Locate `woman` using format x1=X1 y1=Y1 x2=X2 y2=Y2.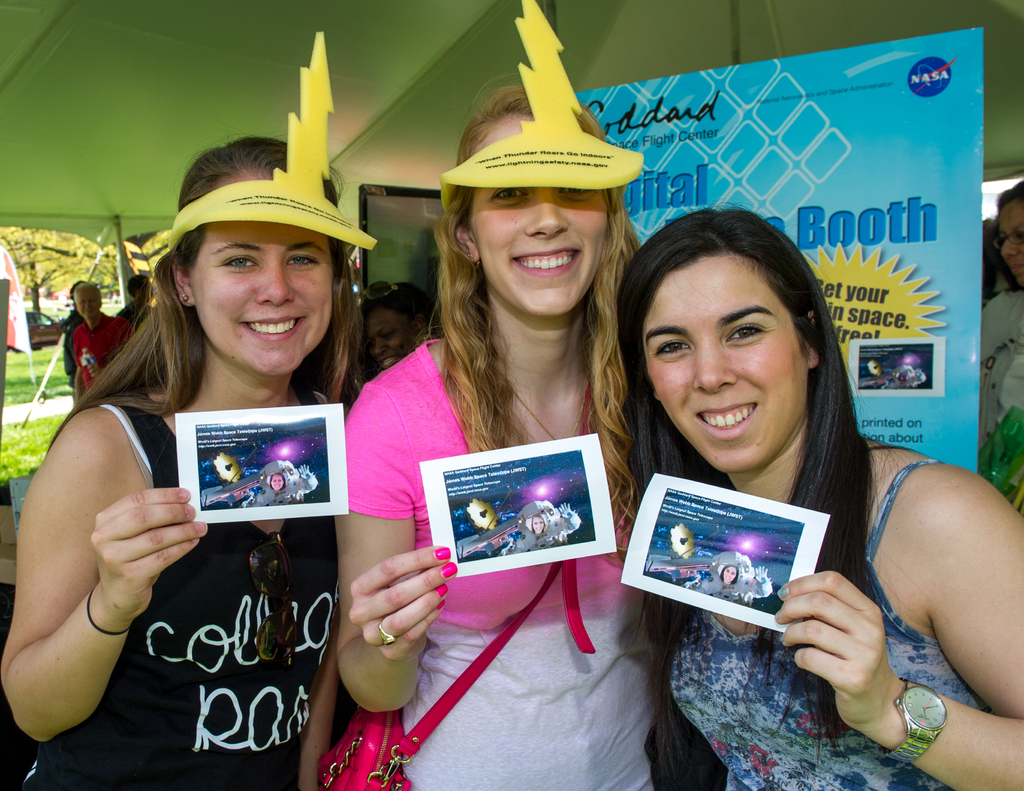
x1=531 y1=511 x2=544 y2=532.
